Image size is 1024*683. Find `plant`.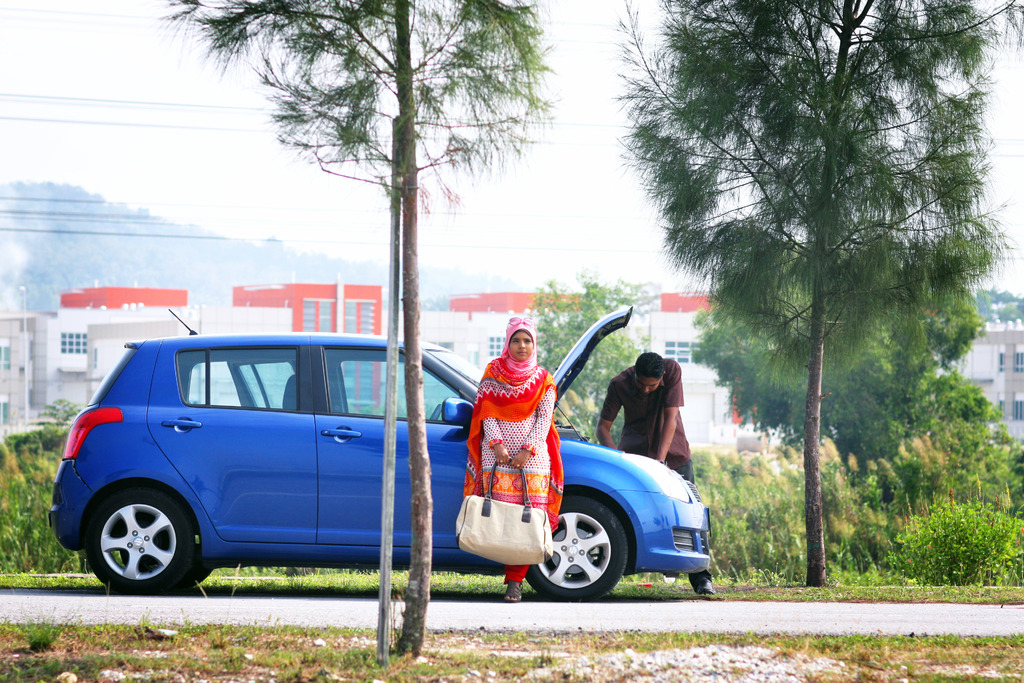
0,434,101,603.
